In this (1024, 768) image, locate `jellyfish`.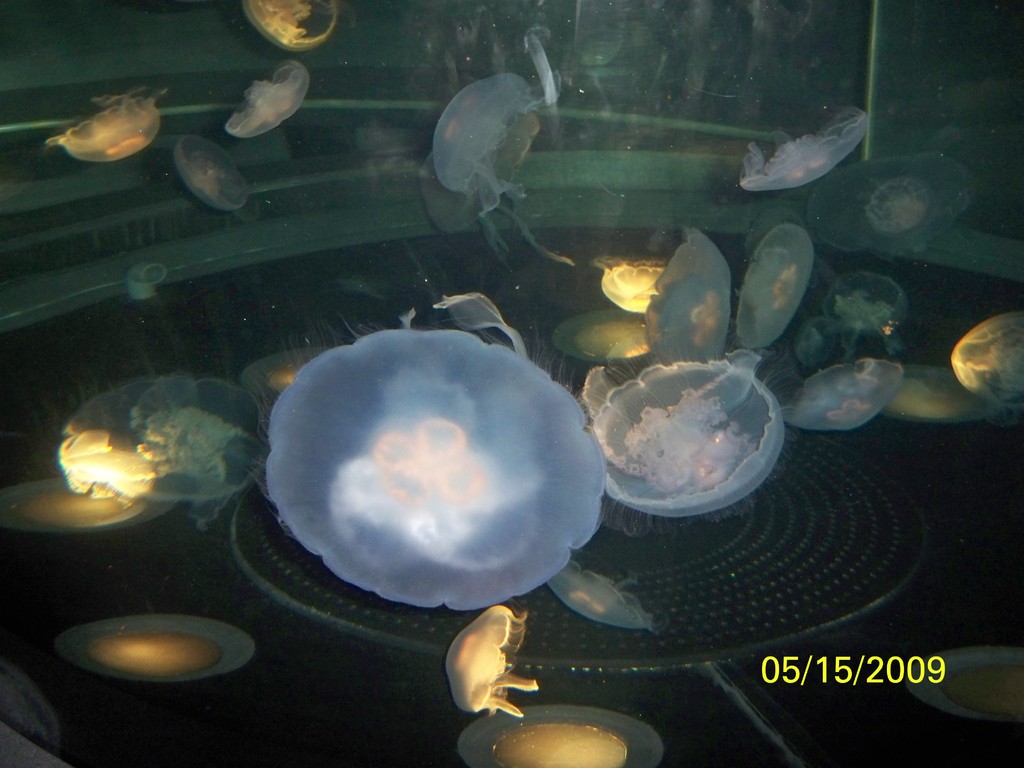
Bounding box: (left=172, top=139, right=255, bottom=213).
